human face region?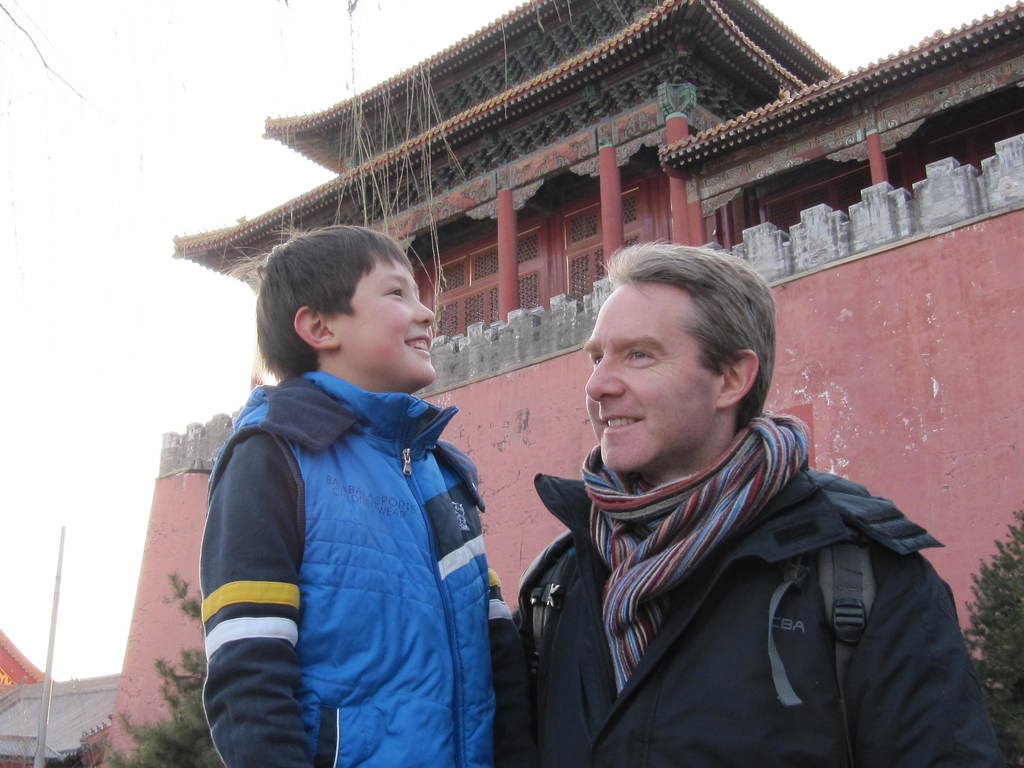
337,248,439,389
